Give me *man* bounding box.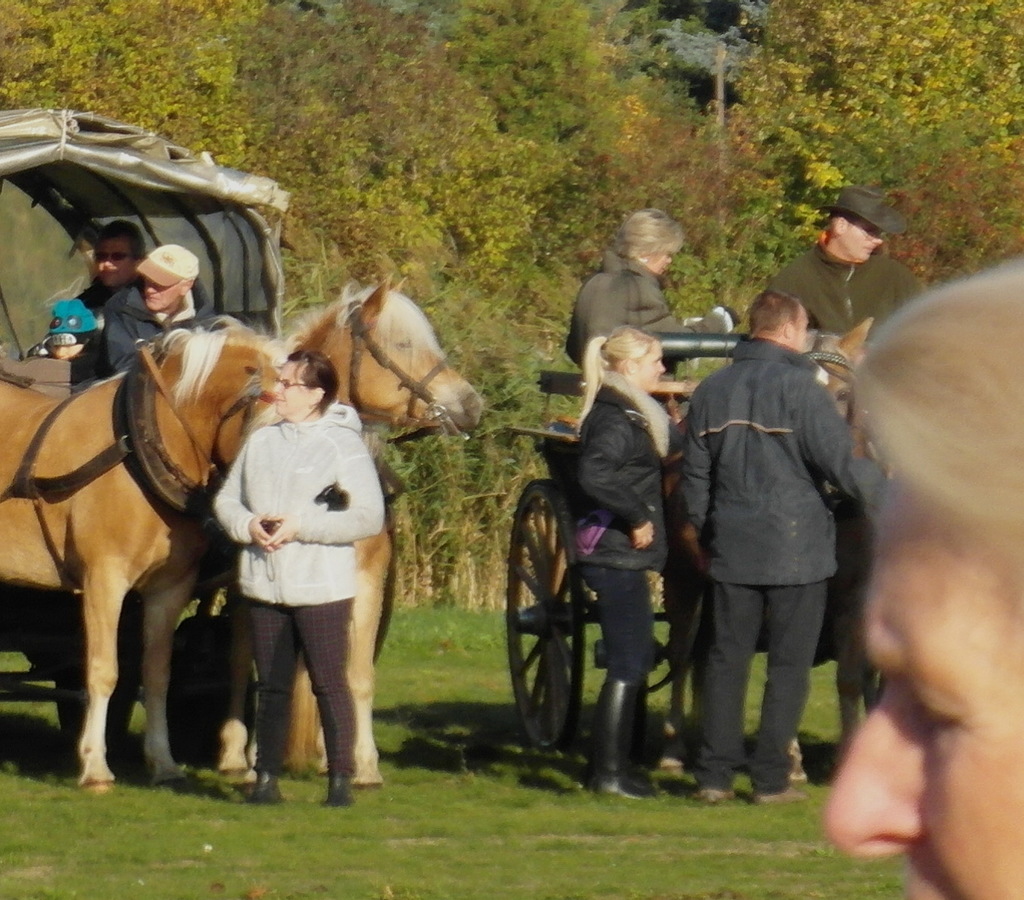
select_region(772, 178, 926, 337).
